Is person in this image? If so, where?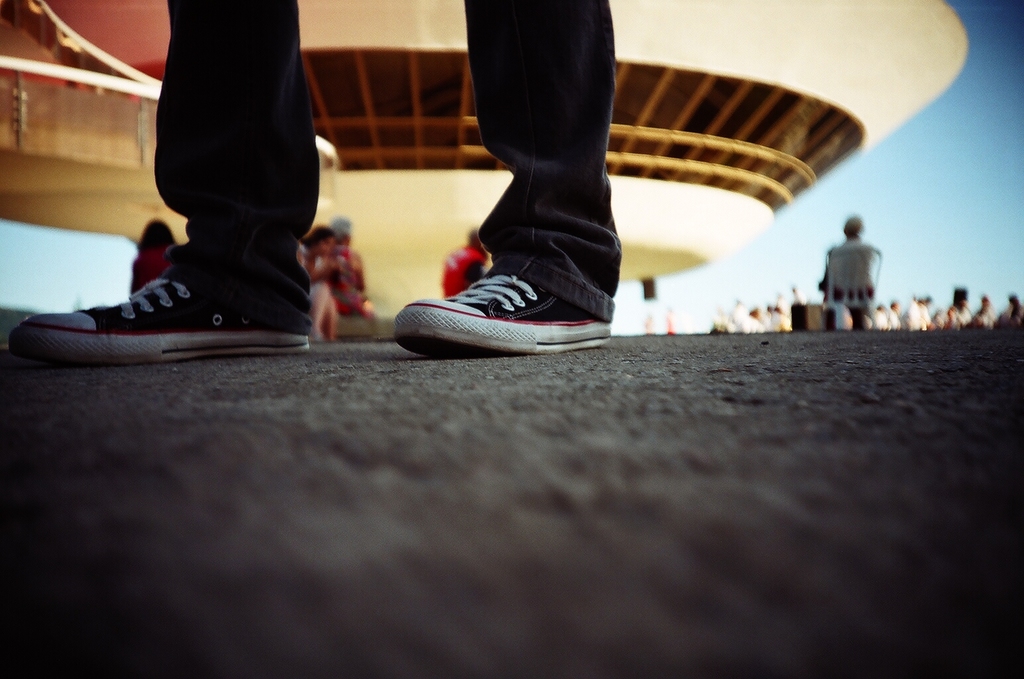
Yes, at crop(920, 292, 936, 329).
